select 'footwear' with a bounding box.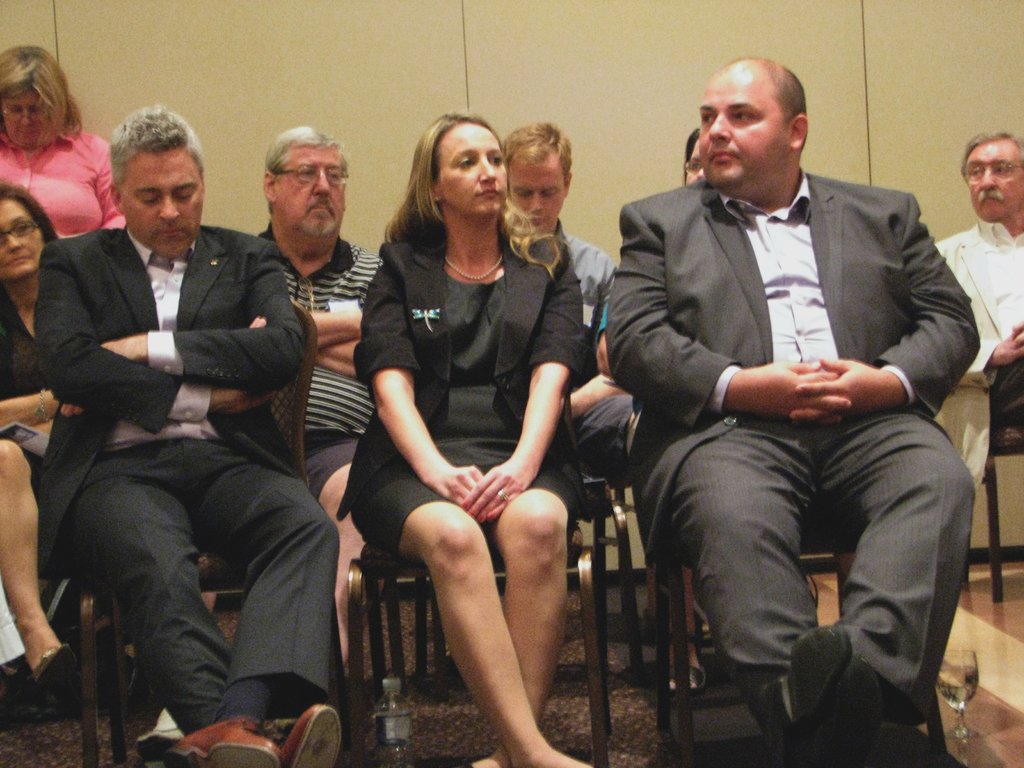
{"left": 33, "top": 640, "right": 73, "bottom": 705}.
